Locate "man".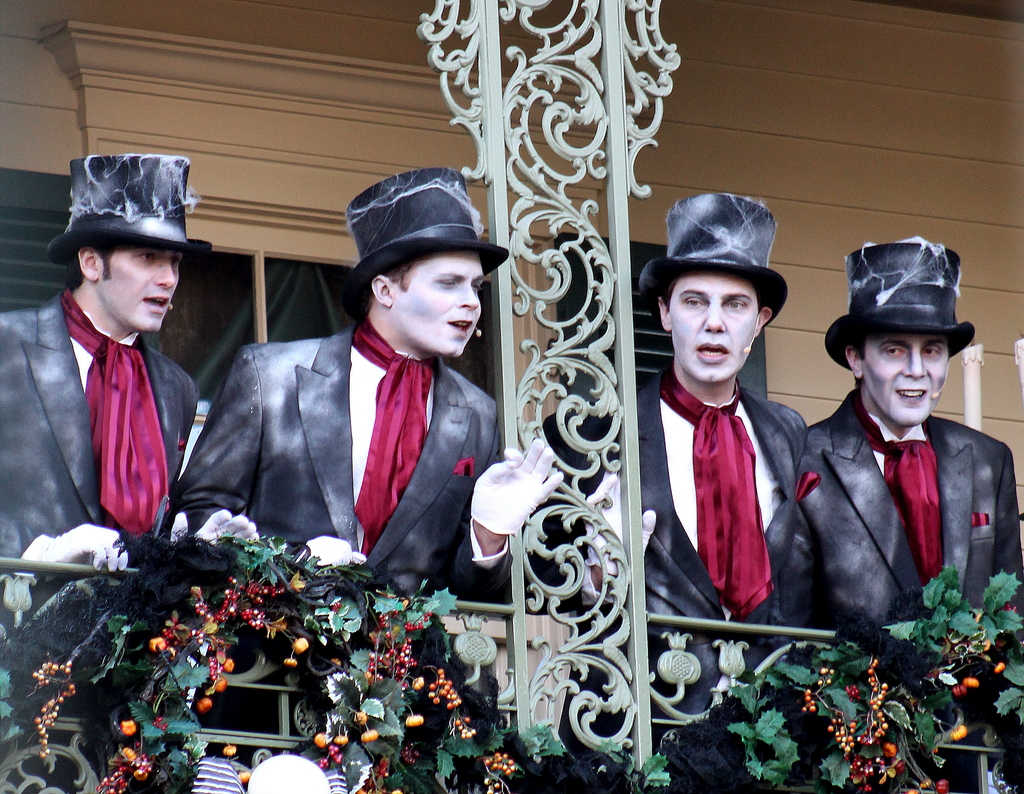
Bounding box: [0, 150, 263, 793].
